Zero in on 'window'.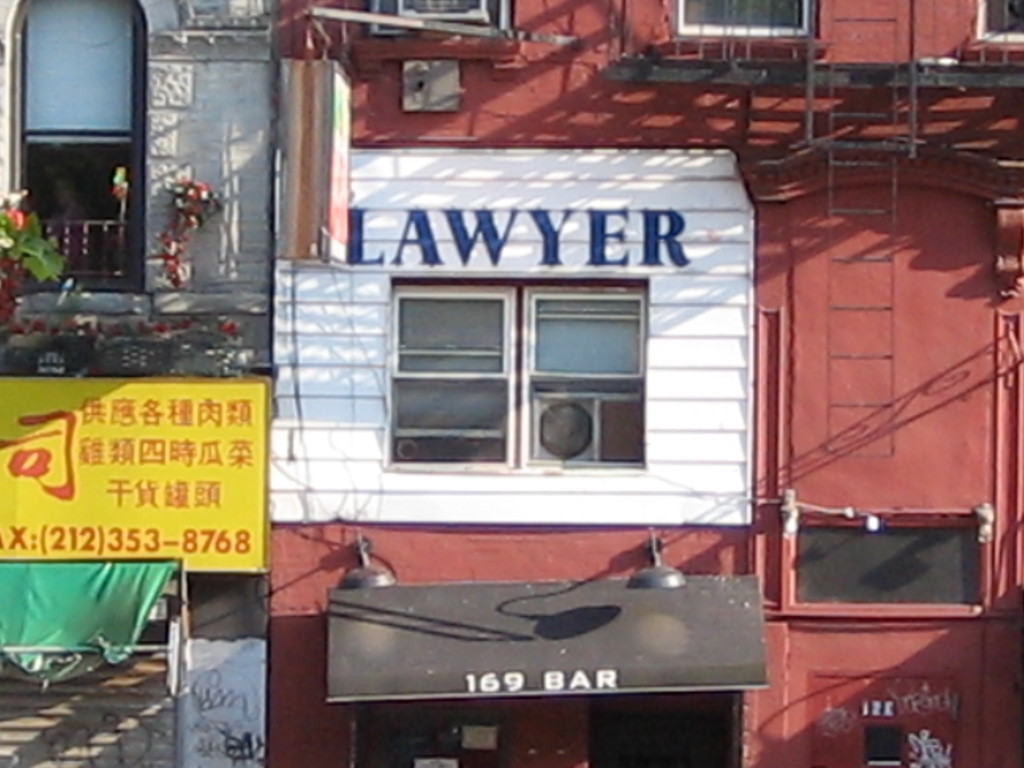
Zeroed in: l=970, t=0, r=1023, b=48.
